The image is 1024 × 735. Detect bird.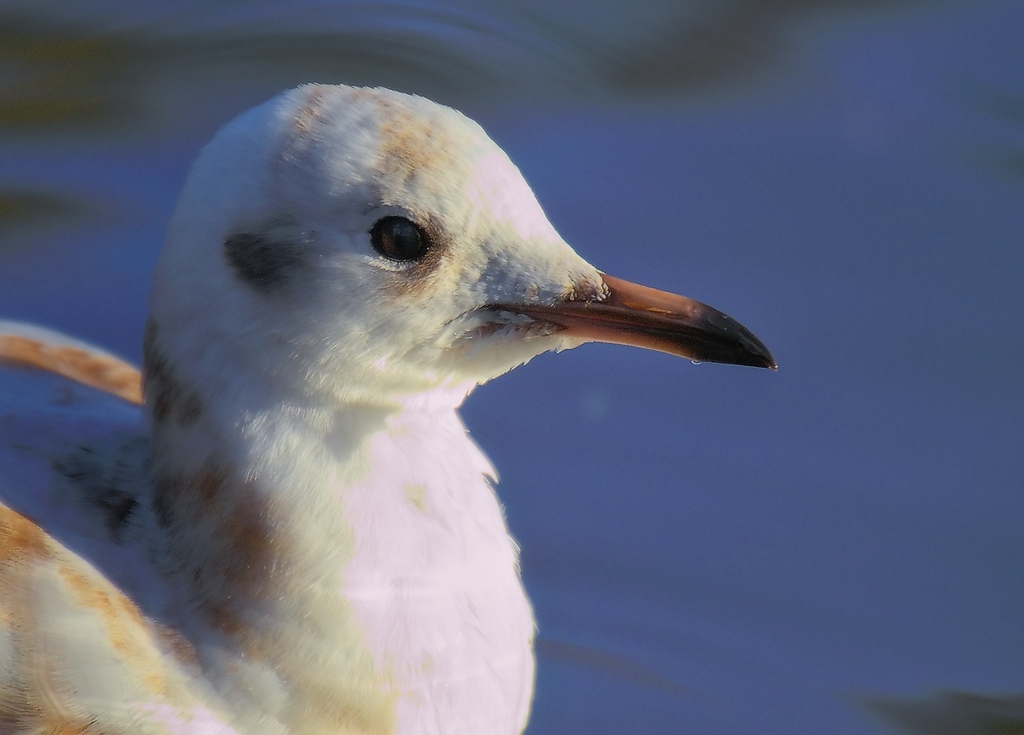
Detection: region(0, 85, 790, 734).
